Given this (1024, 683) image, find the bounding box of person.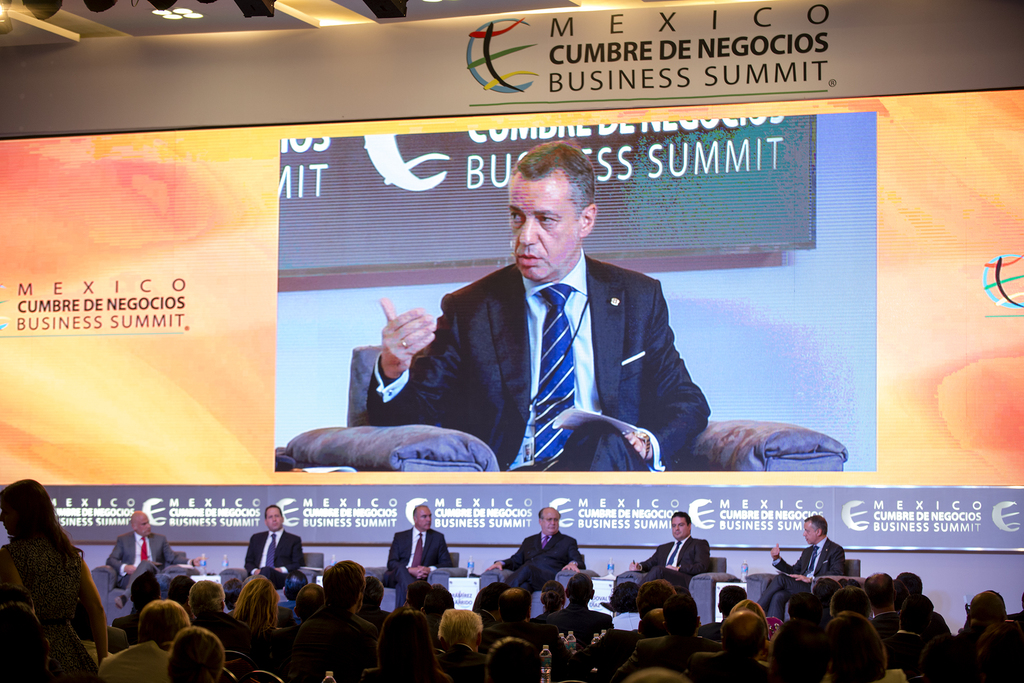
bbox=(101, 504, 209, 607).
